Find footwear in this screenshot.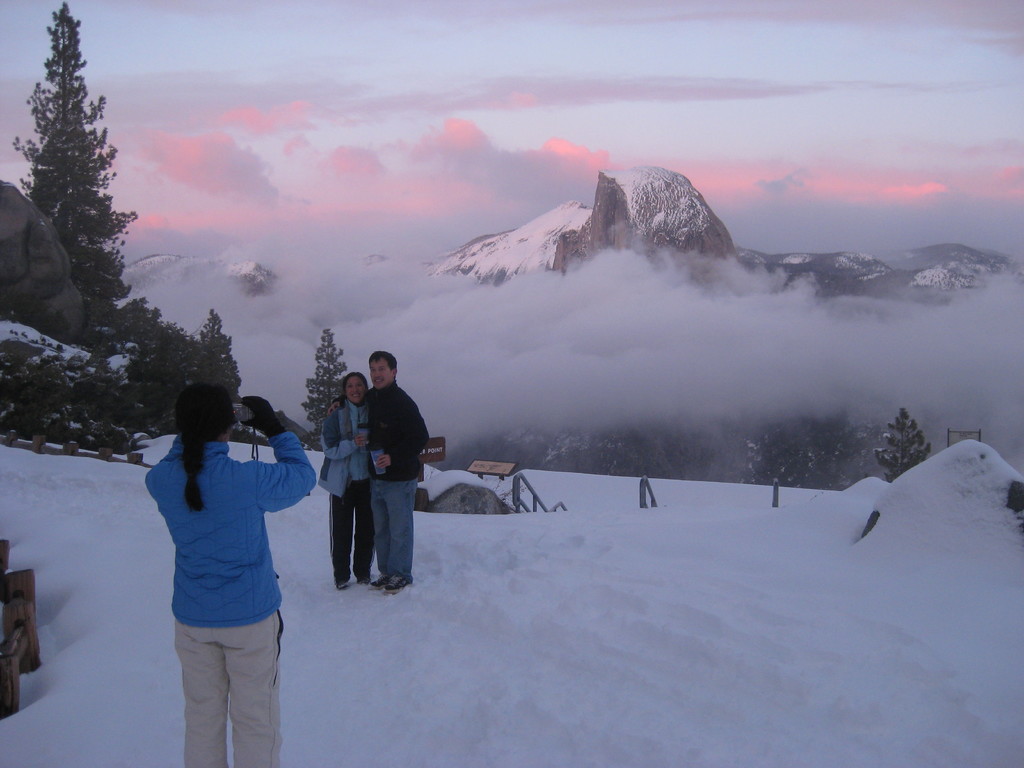
The bounding box for footwear is {"left": 381, "top": 572, "right": 412, "bottom": 598}.
